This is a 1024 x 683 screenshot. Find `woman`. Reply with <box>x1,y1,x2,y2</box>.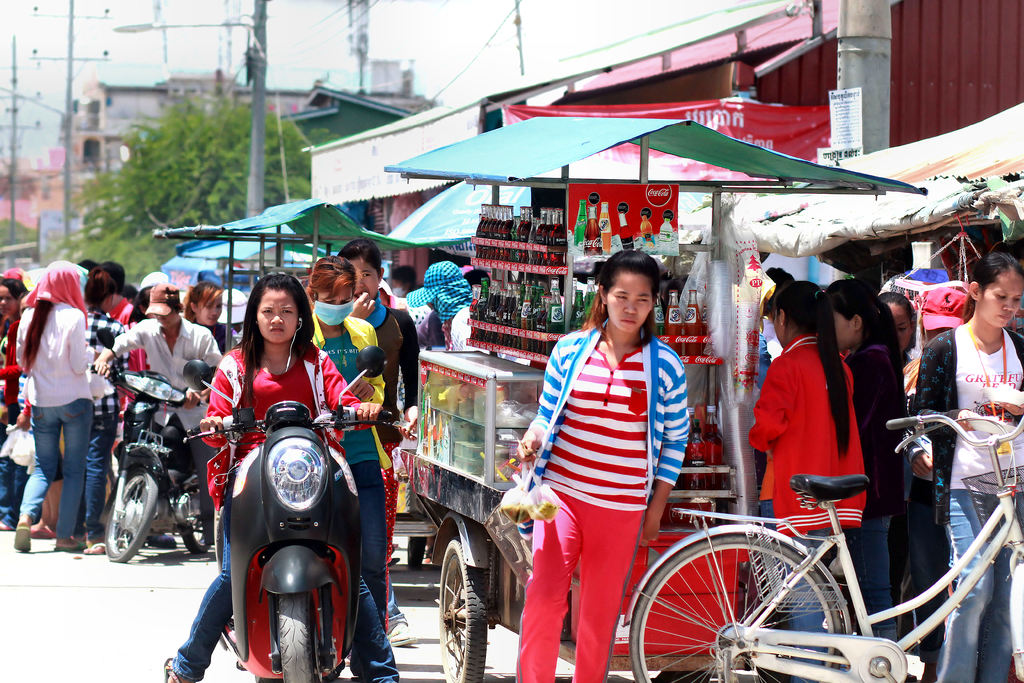
<box>515,247,690,682</box>.
